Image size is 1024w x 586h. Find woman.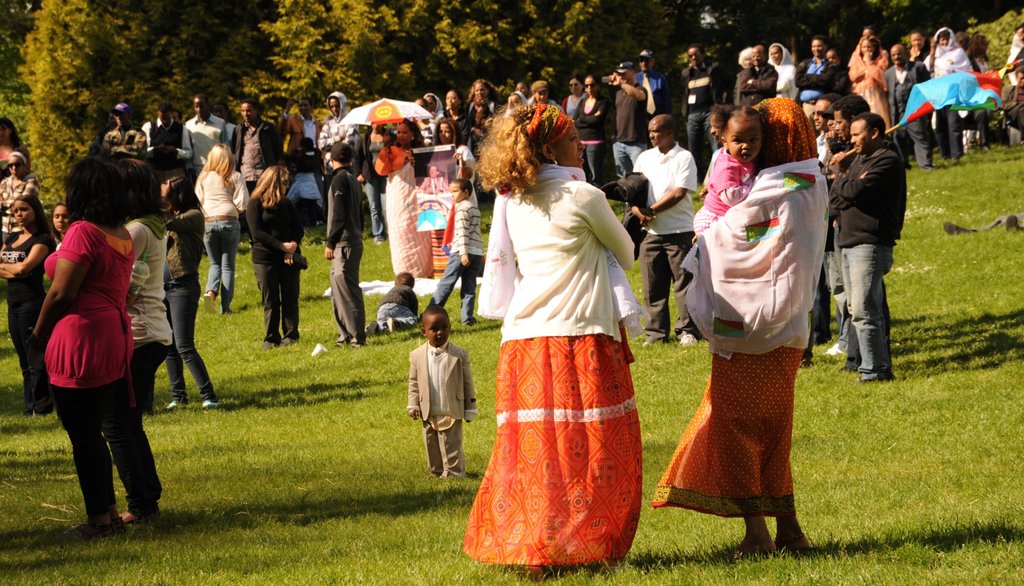
[464, 99, 650, 571].
